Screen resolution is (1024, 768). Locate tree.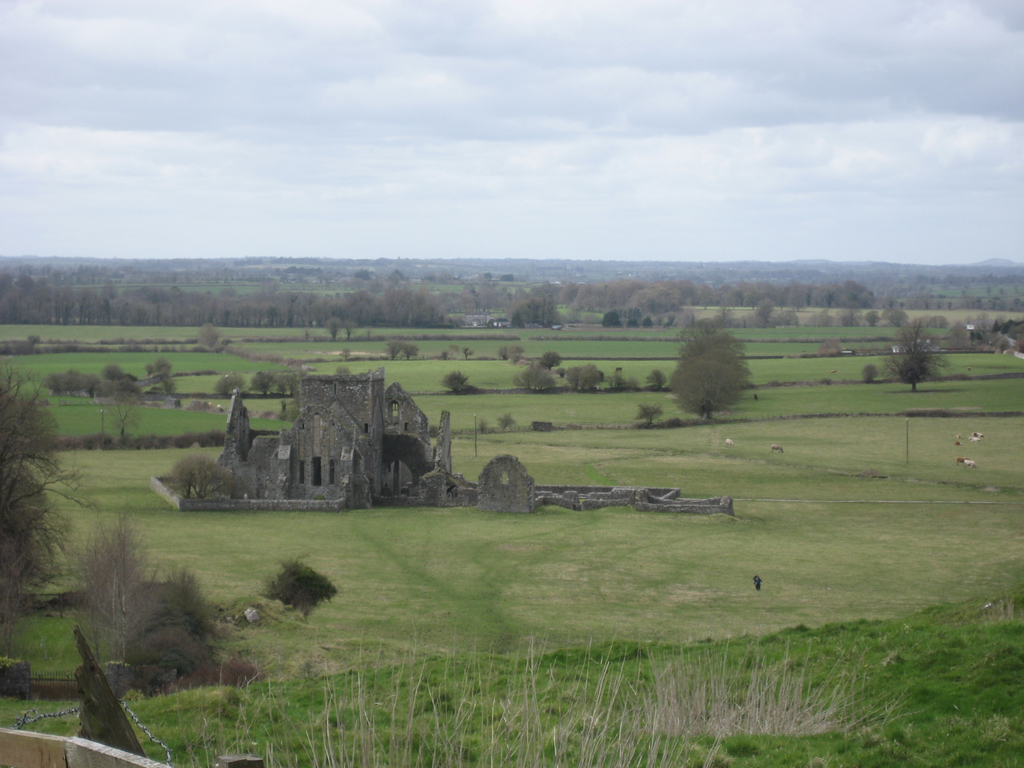
(left=330, top=292, right=350, bottom=324).
